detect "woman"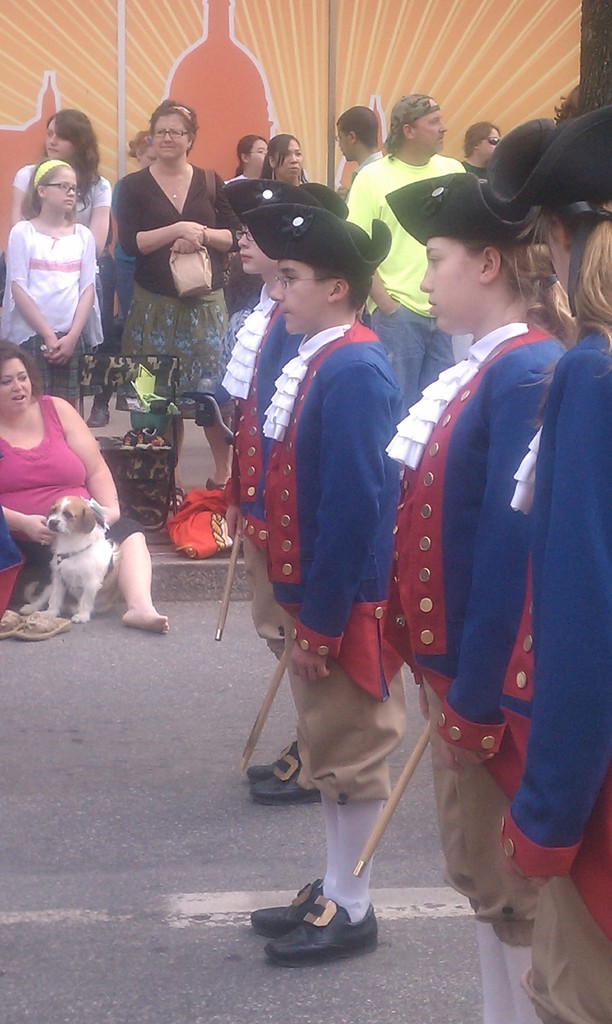
<box>0,337,172,632</box>
